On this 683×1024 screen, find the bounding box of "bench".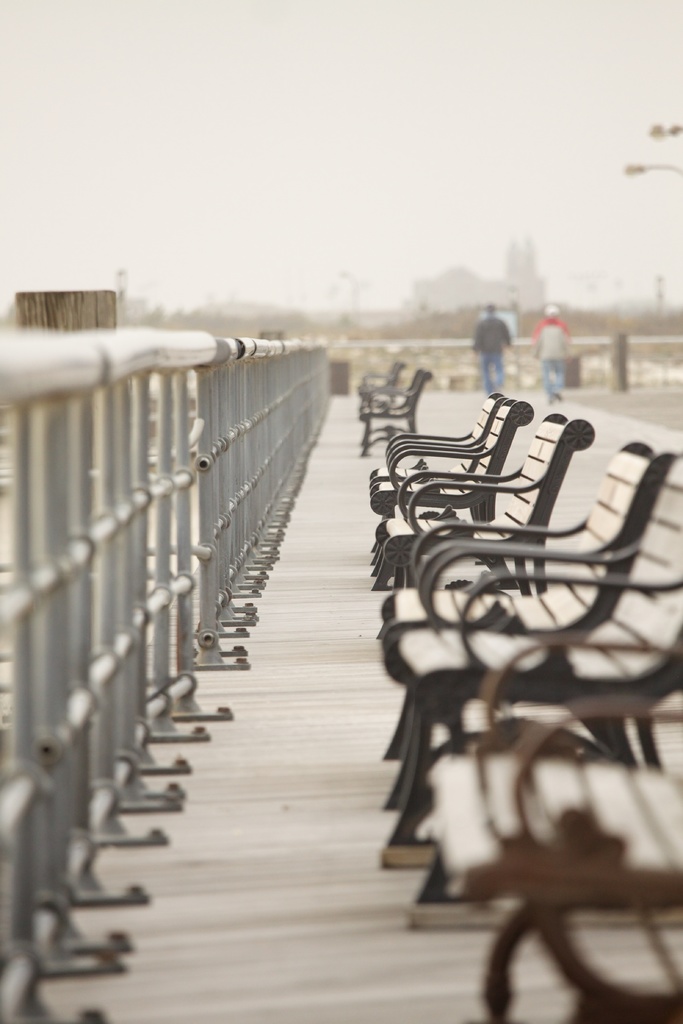
Bounding box: {"x1": 380, "y1": 435, "x2": 682, "y2": 722}.
